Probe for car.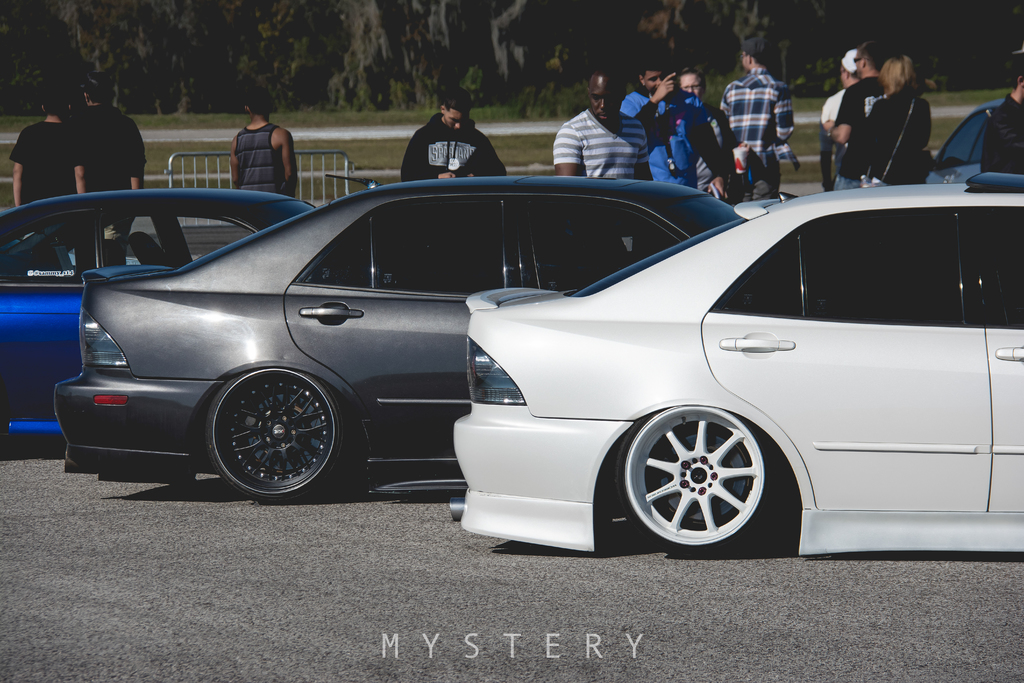
Probe result: <region>924, 94, 1007, 182</region>.
